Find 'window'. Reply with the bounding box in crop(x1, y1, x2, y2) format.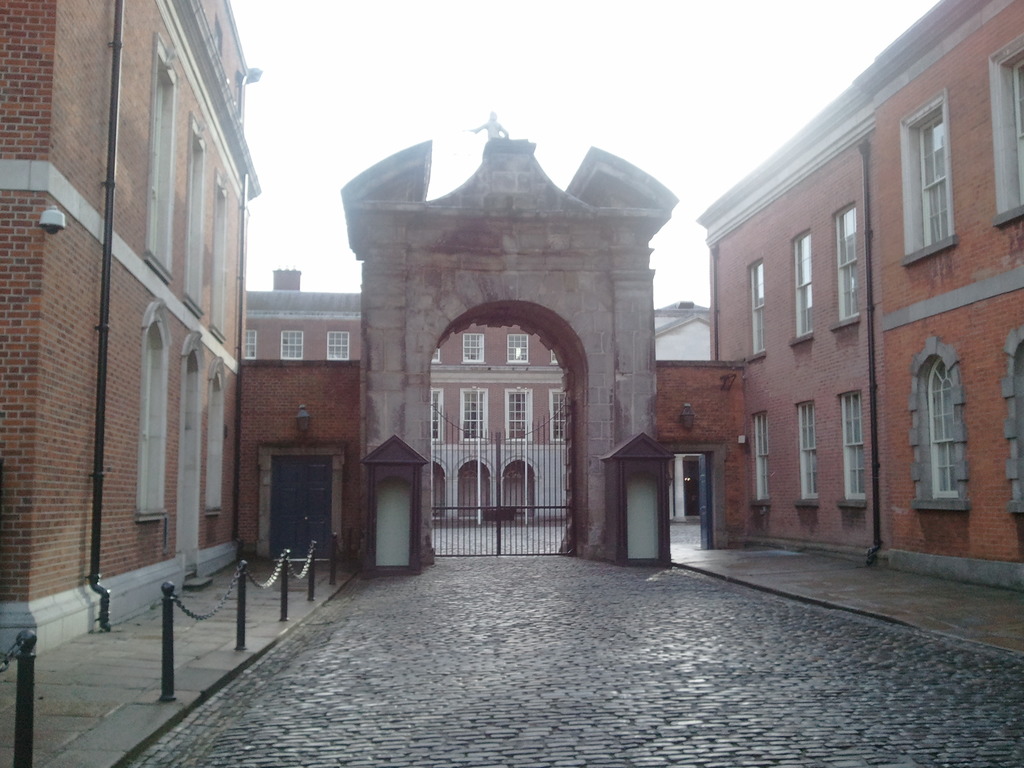
crop(840, 396, 864, 497).
